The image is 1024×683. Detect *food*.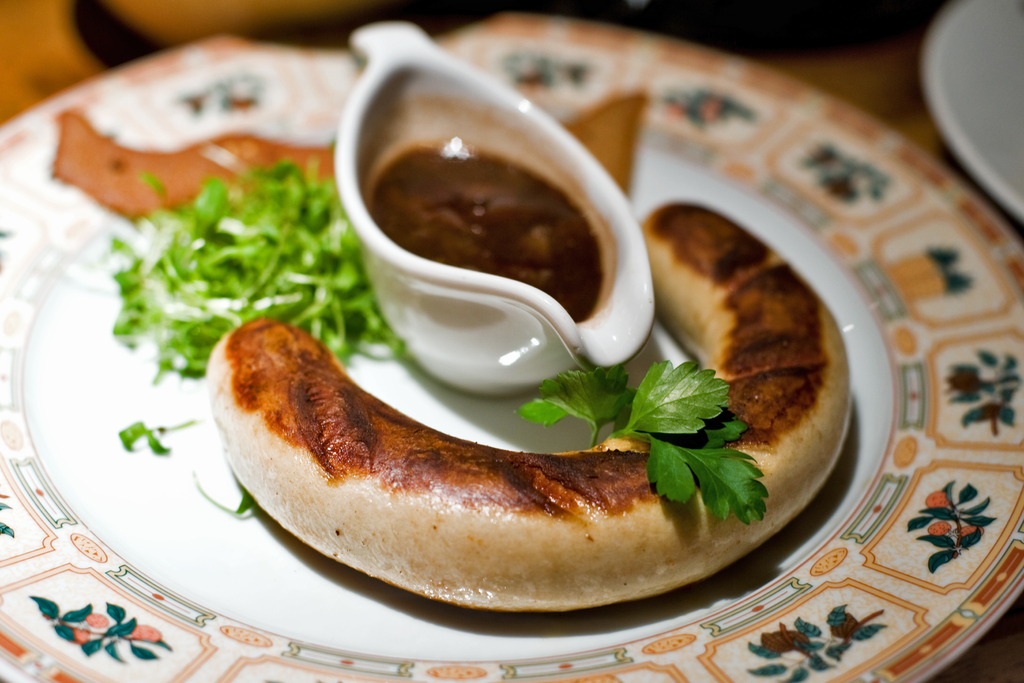
Detection: [left=85, top=609, right=110, bottom=629].
